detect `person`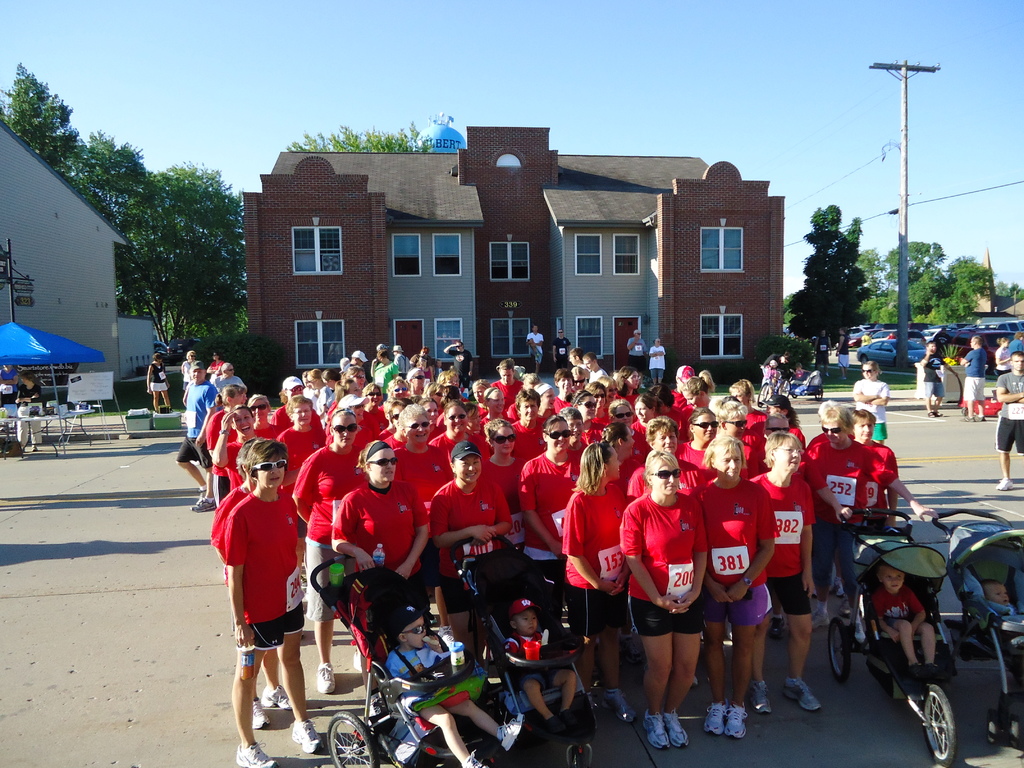
box=[617, 448, 708, 747]
